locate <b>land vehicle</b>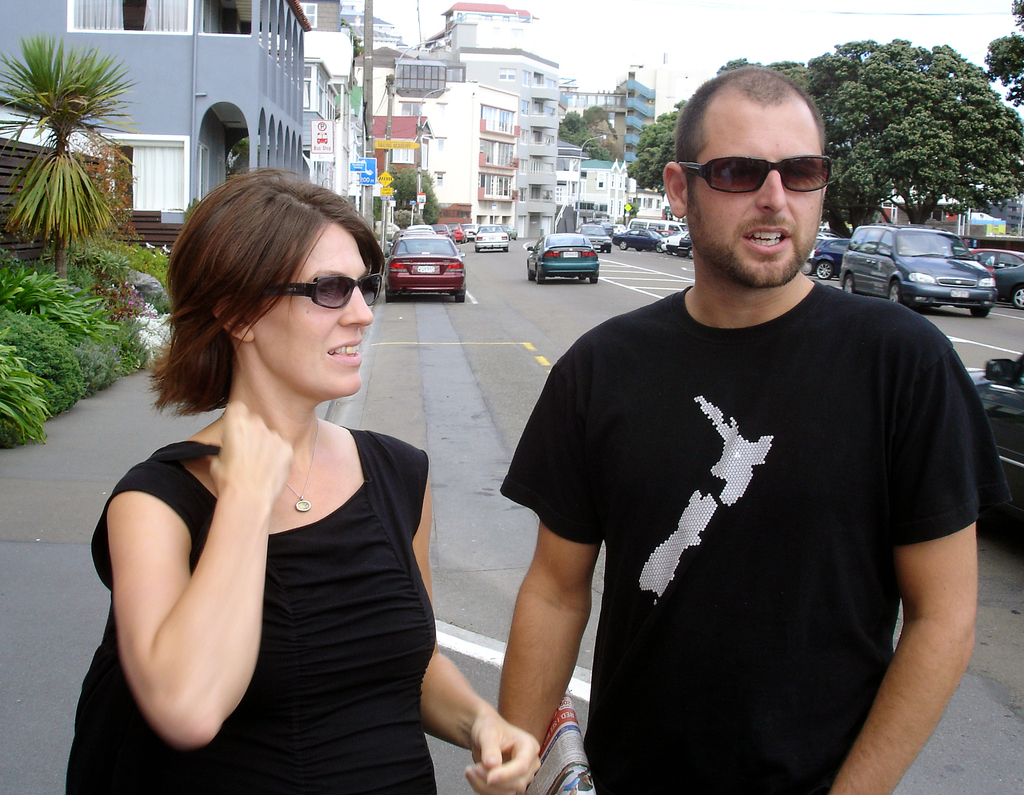
580/224/612/252
